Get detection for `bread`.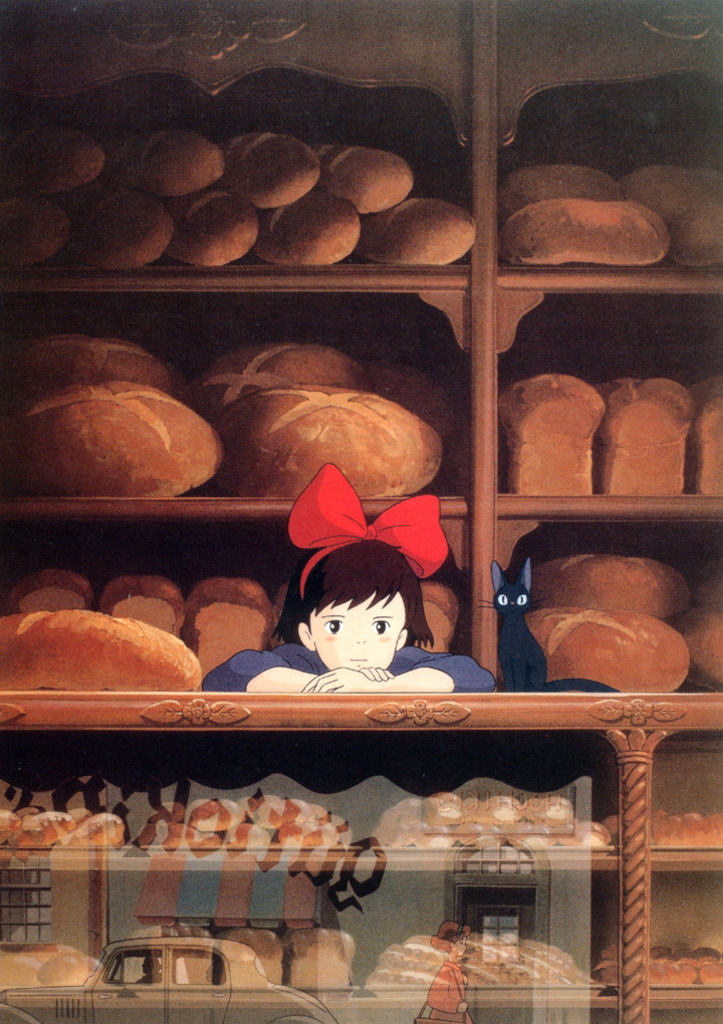
Detection: {"x1": 419, "y1": 578, "x2": 456, "y2": 652}.
